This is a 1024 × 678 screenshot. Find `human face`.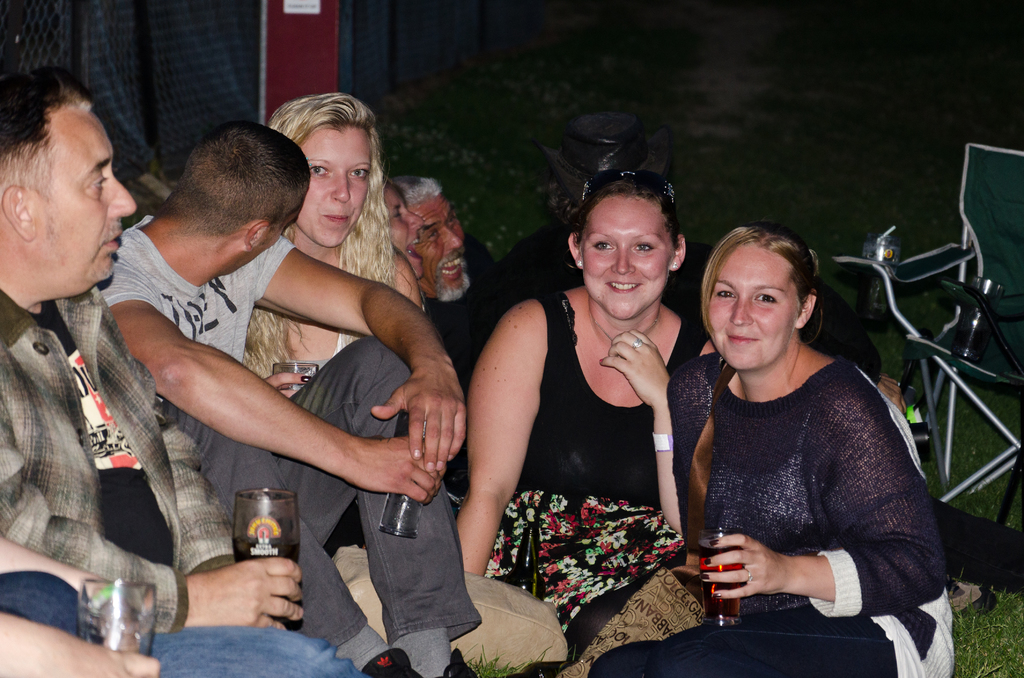
Bounding box: 296, 124, 372, 248.
